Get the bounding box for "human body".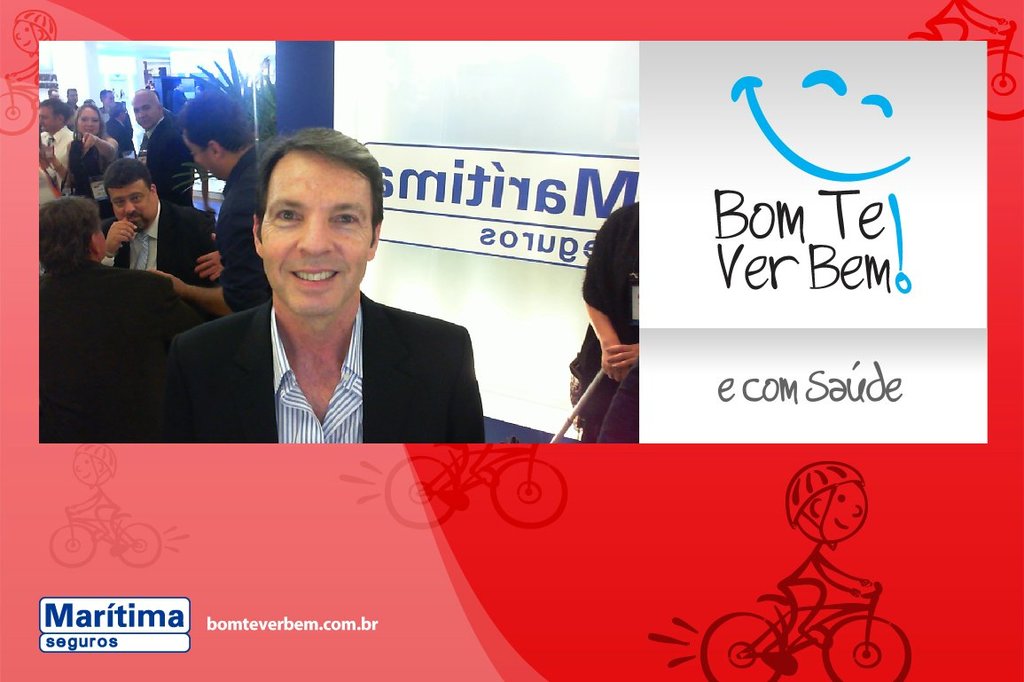
locate(159, 147, 278, 317).
